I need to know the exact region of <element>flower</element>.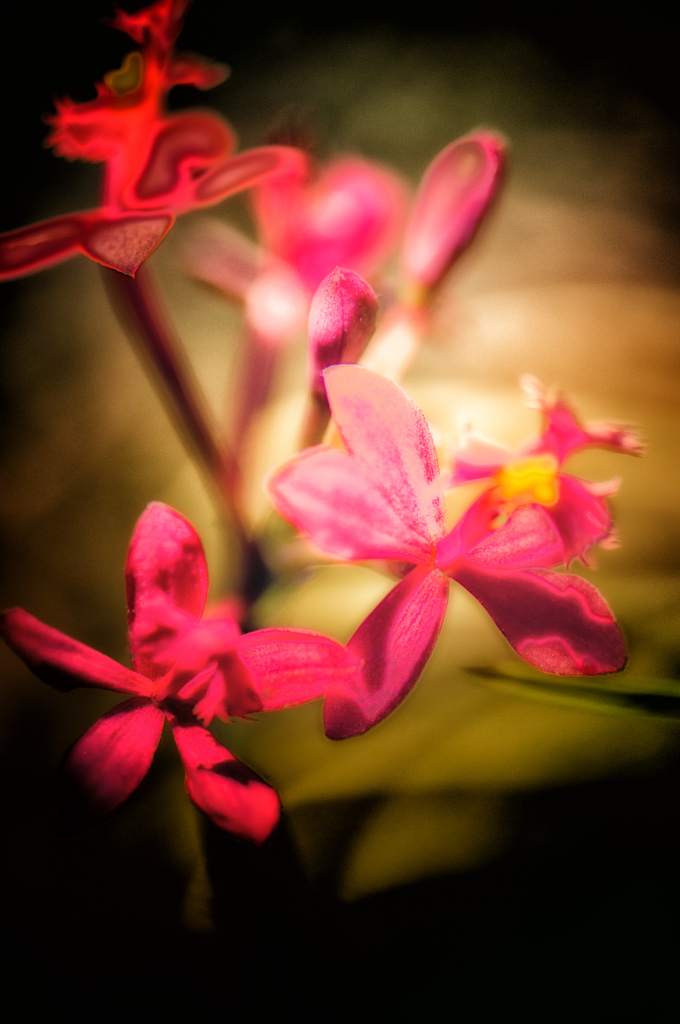
Region: bbox(1, 495, 385, 858).
